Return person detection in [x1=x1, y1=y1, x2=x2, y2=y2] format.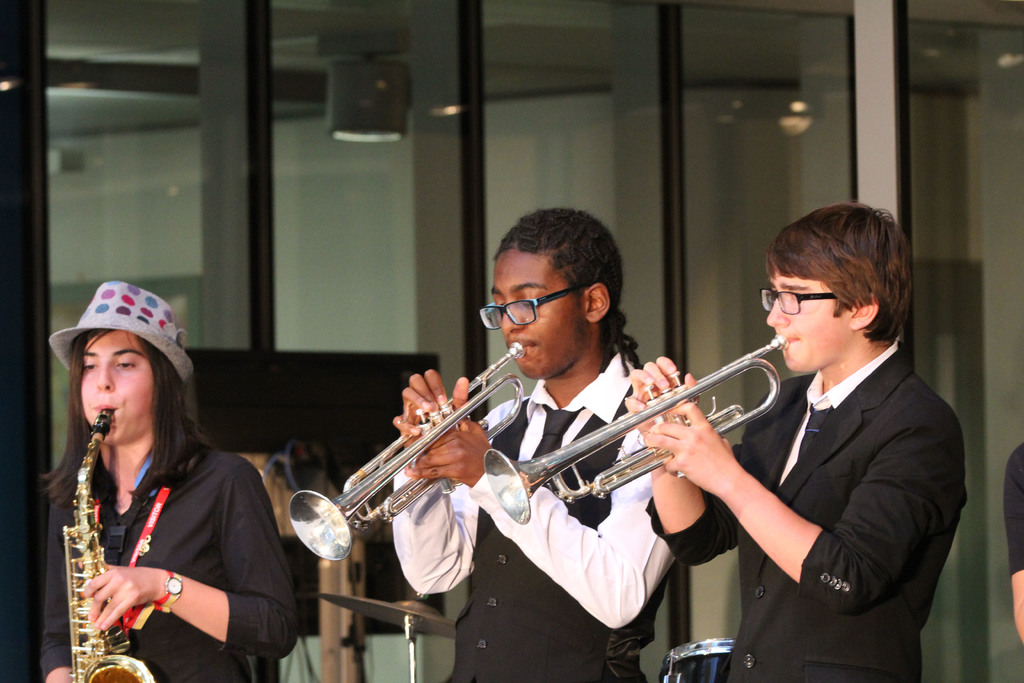
[x1=49, y1=297, x2=277, y2=681].
